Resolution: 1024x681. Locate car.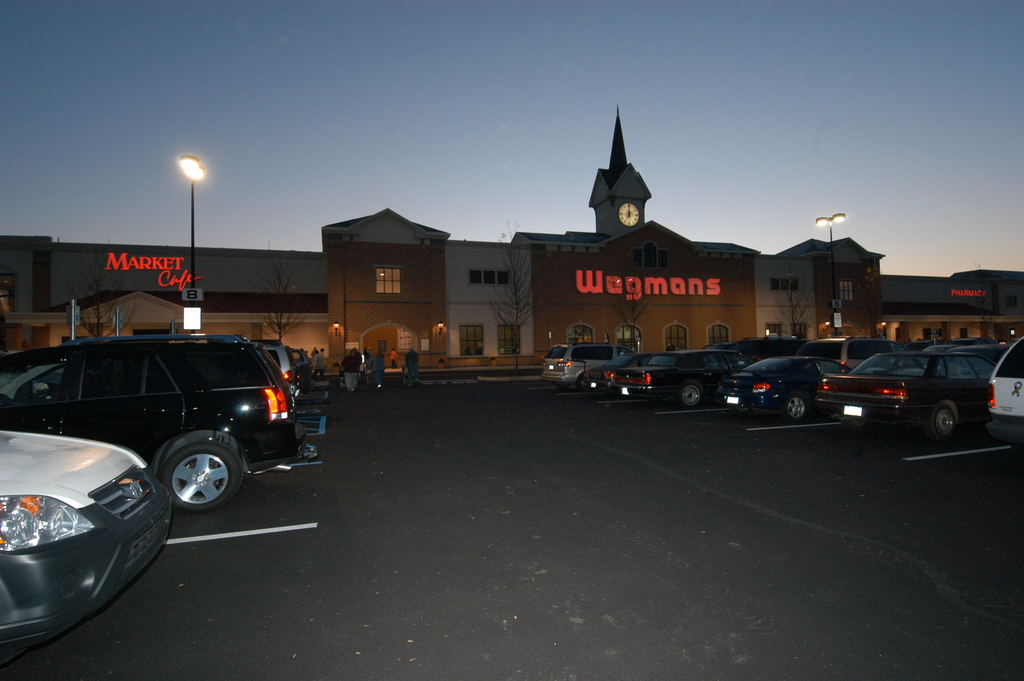
579,349,651,395.
